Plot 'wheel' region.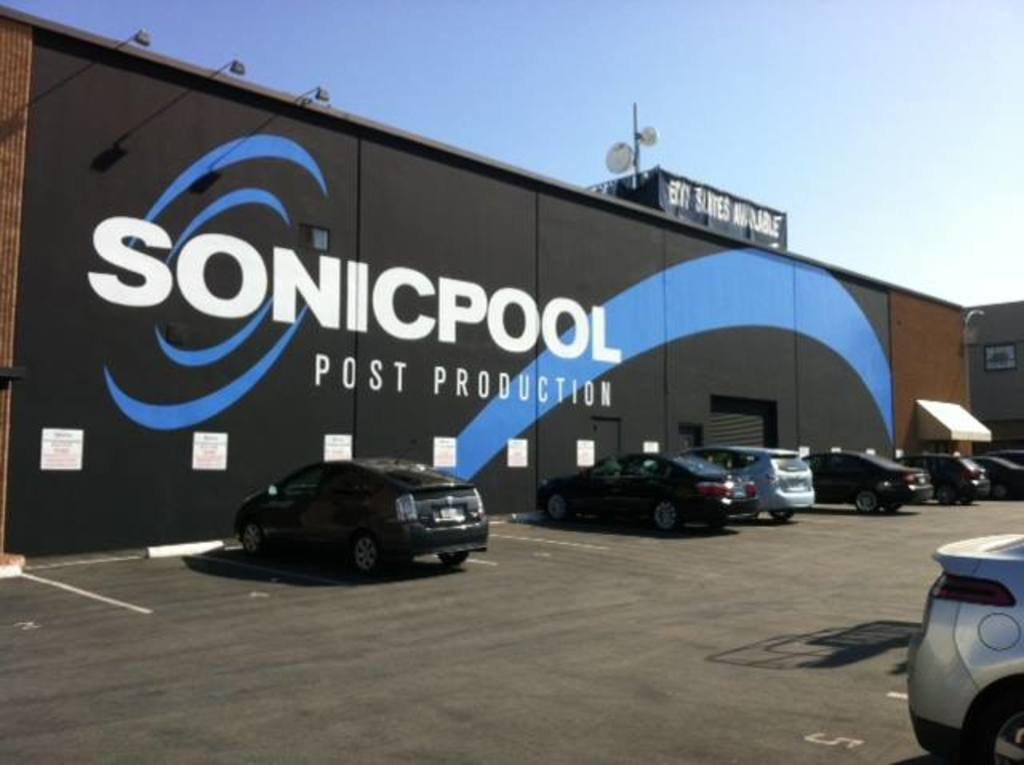
Plotted at select_region(437, 544, 466, 563).
